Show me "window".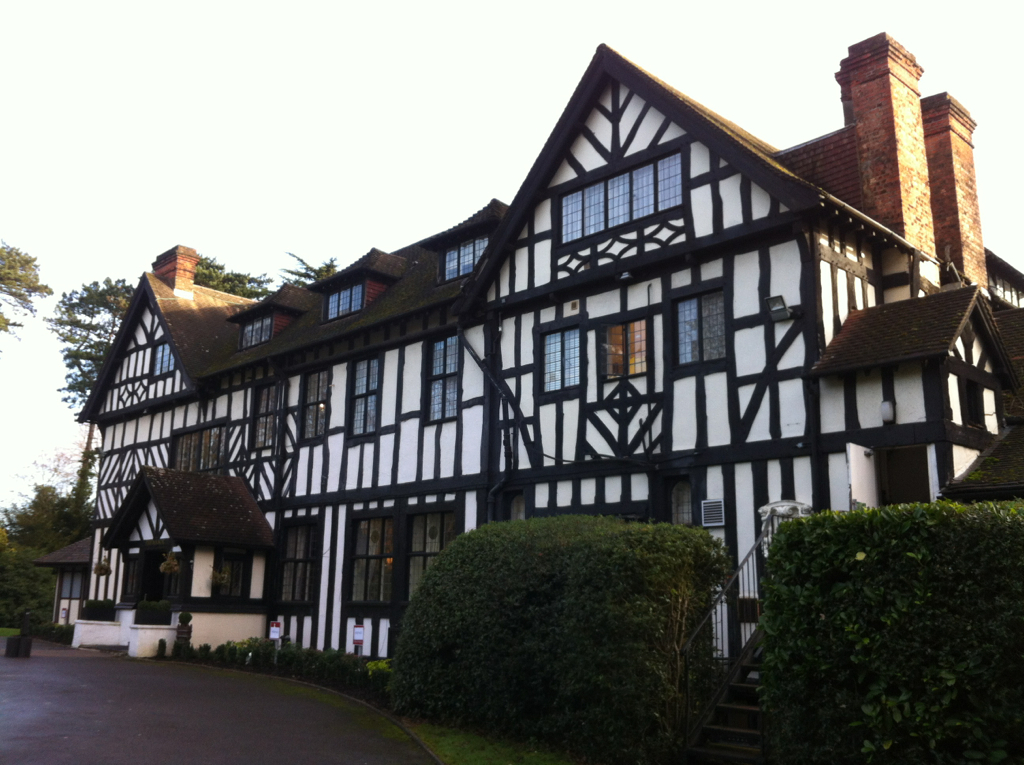
"window" is here: rect(302, 366, 330, 433).
